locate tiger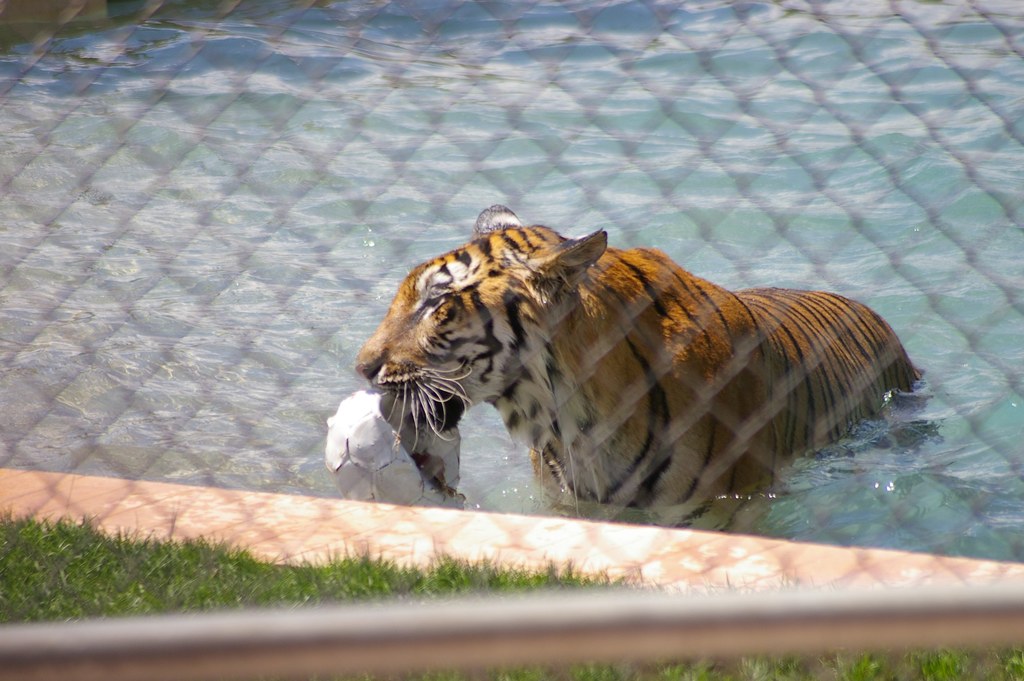
select_region(350, 202, 1023, 539)
